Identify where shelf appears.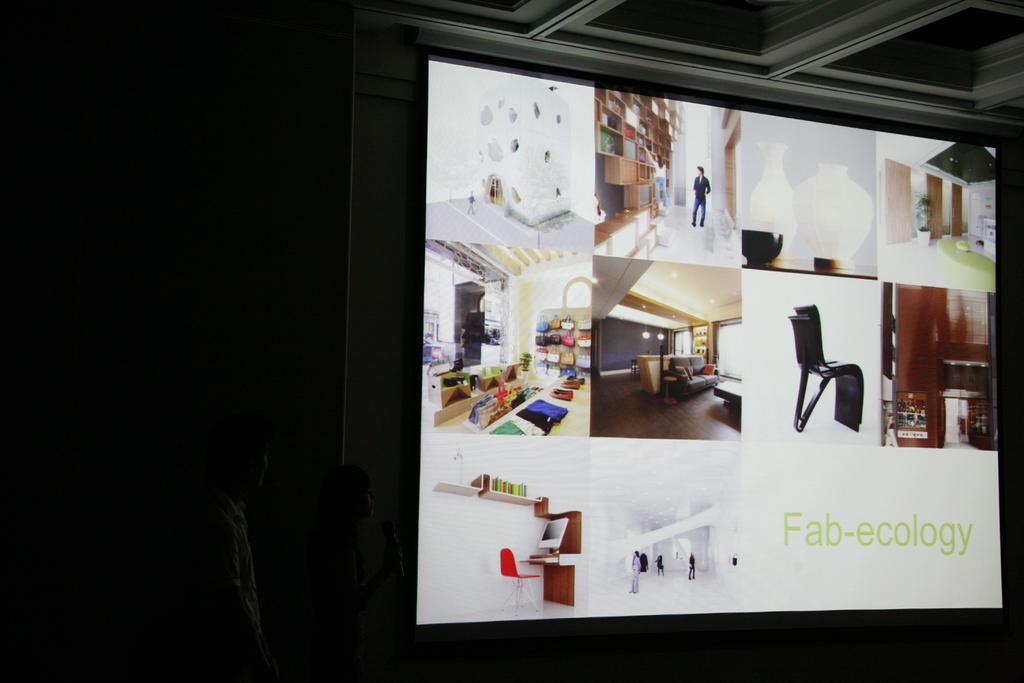
Appears at rect(636, 101, 652, 125).
